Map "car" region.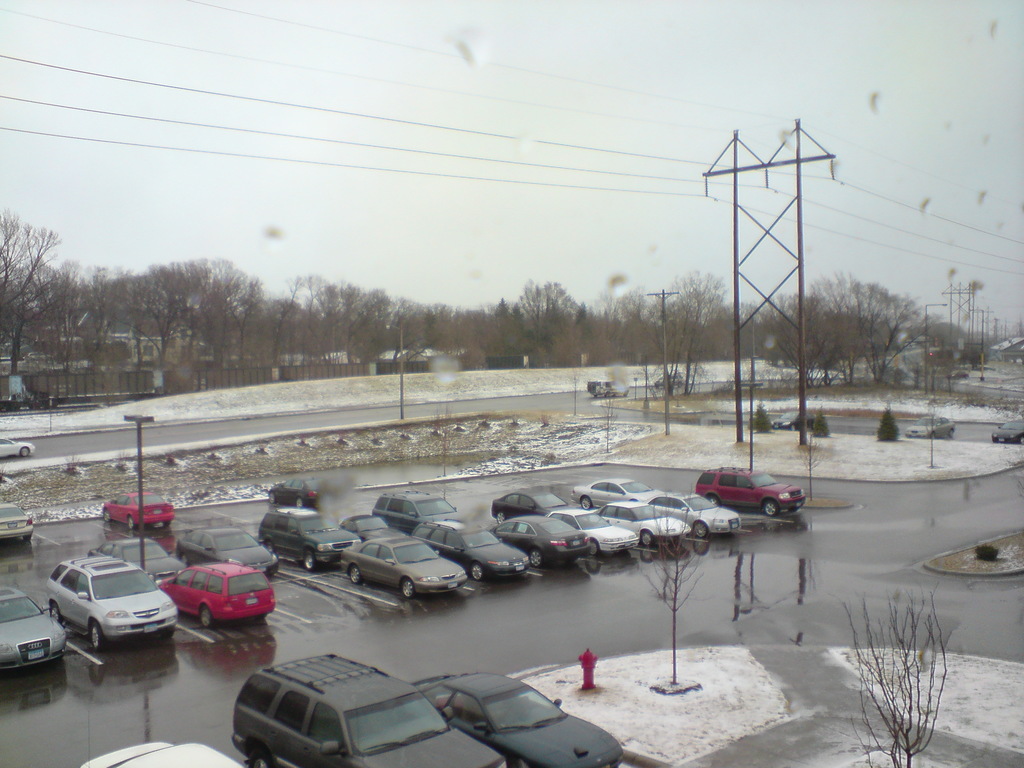
Mapped to <region>225, 653, 508, 767</region>.
